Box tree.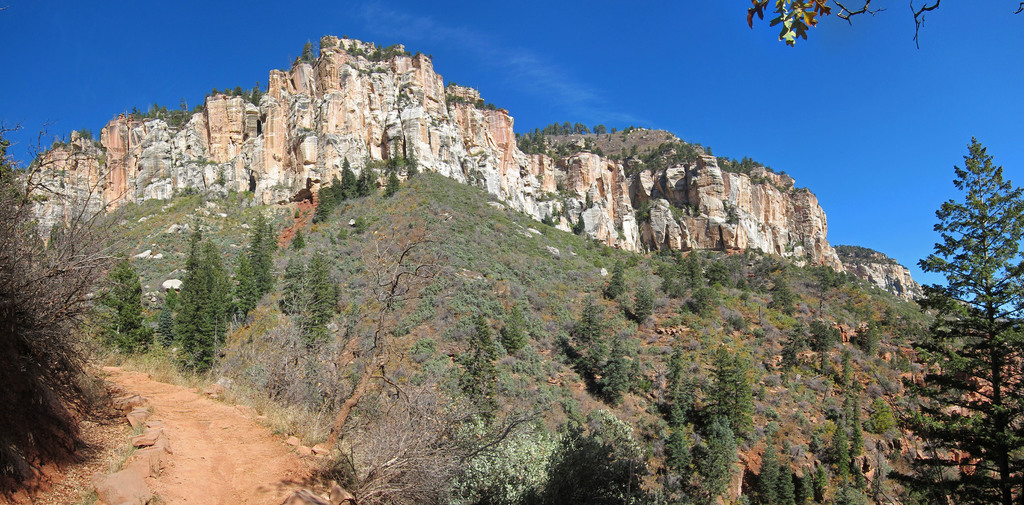
[x1=555, y1=410, x2=650, y2=504].
